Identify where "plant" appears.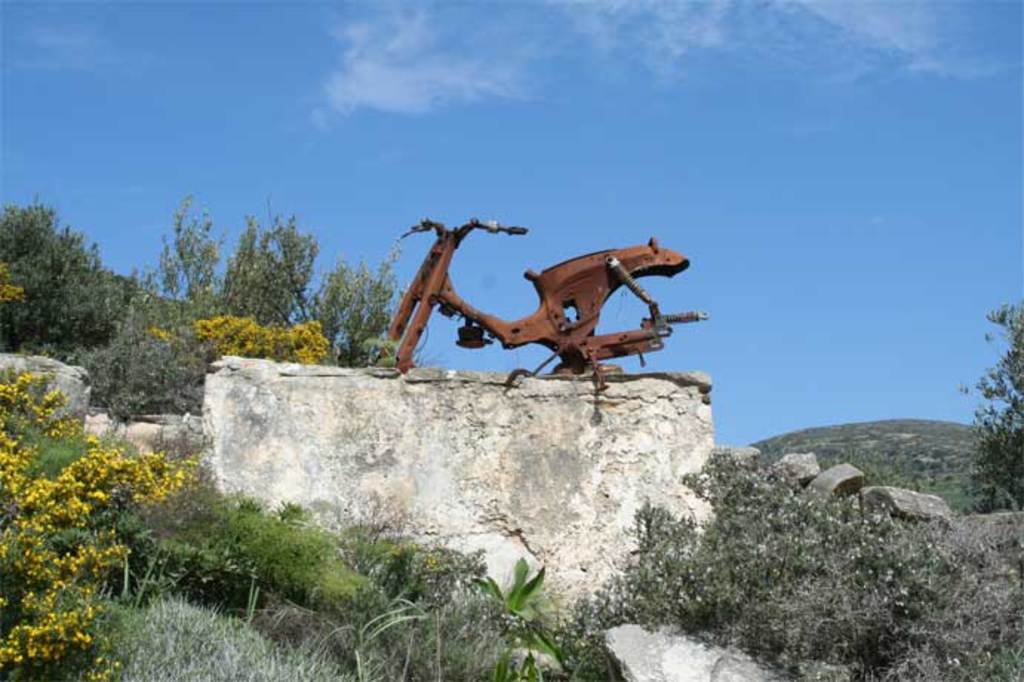
Appears at BBox(471, 550, 566, 675).
